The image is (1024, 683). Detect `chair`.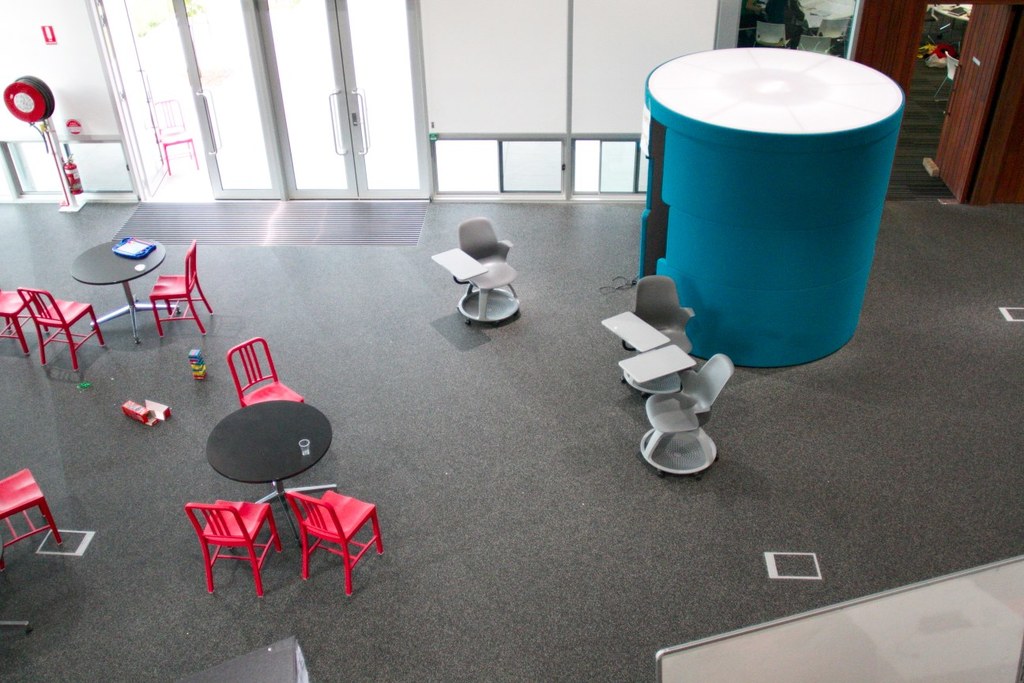
Detection: [left=149, top=232, right=225, bottom=340].
